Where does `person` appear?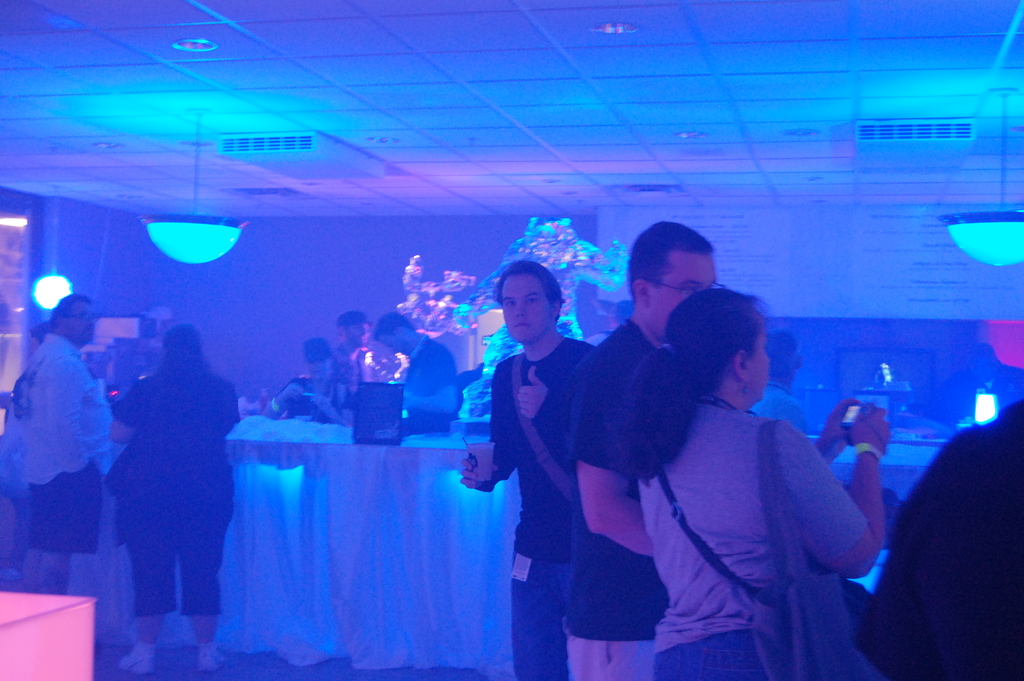
Appears at [0, 324, 58, 554].
